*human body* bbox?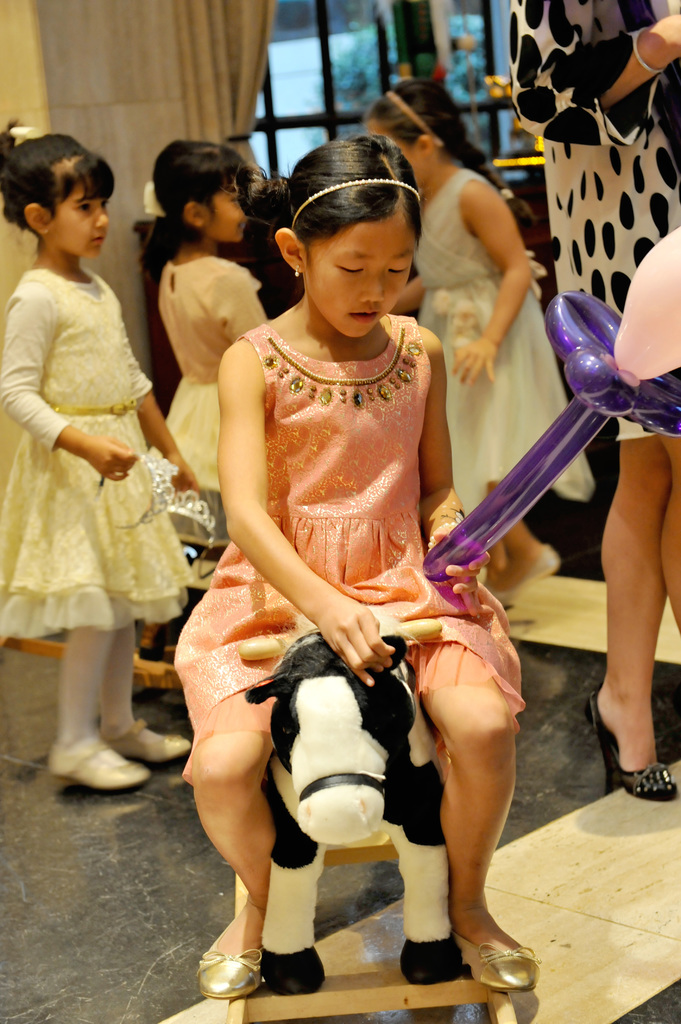
l=508, t=0, r=680, b=797
